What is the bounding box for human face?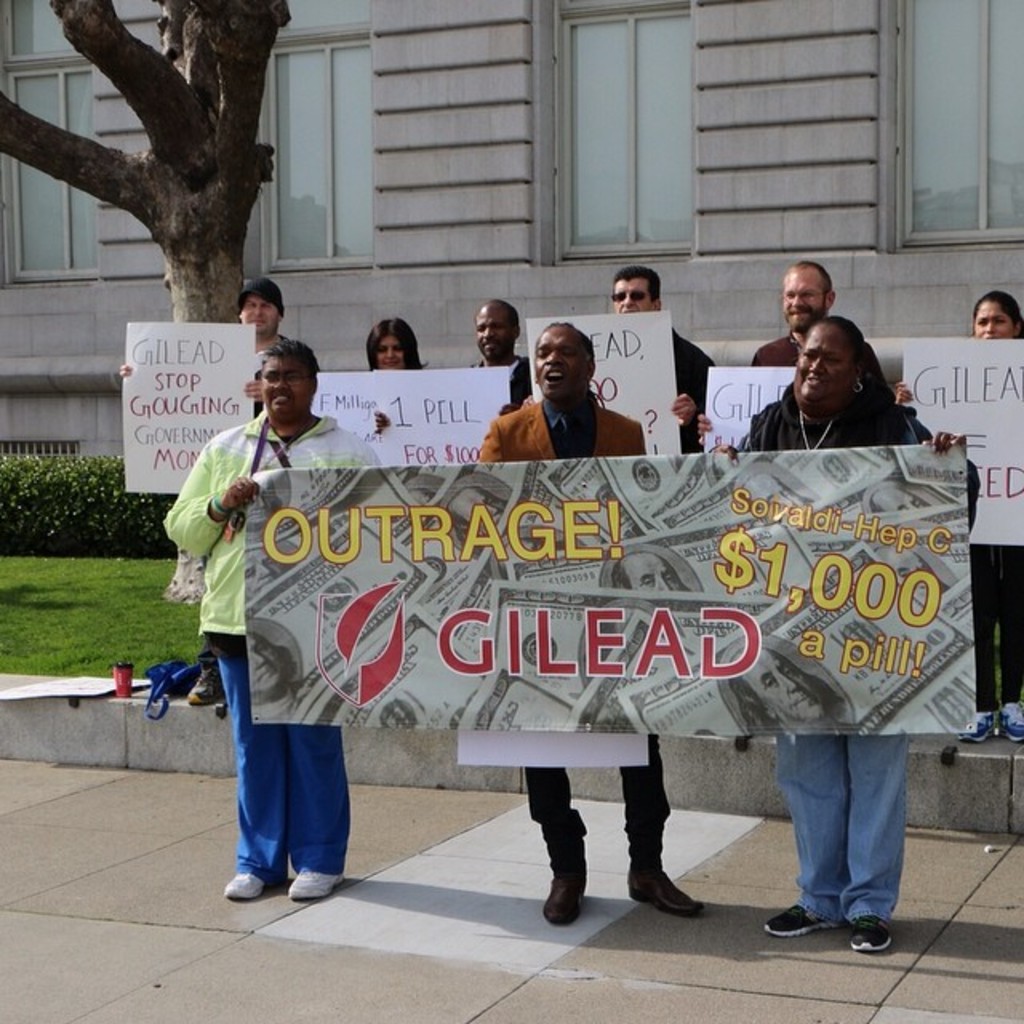
(x1=978, y1=299, x2=1014, y2=339).
